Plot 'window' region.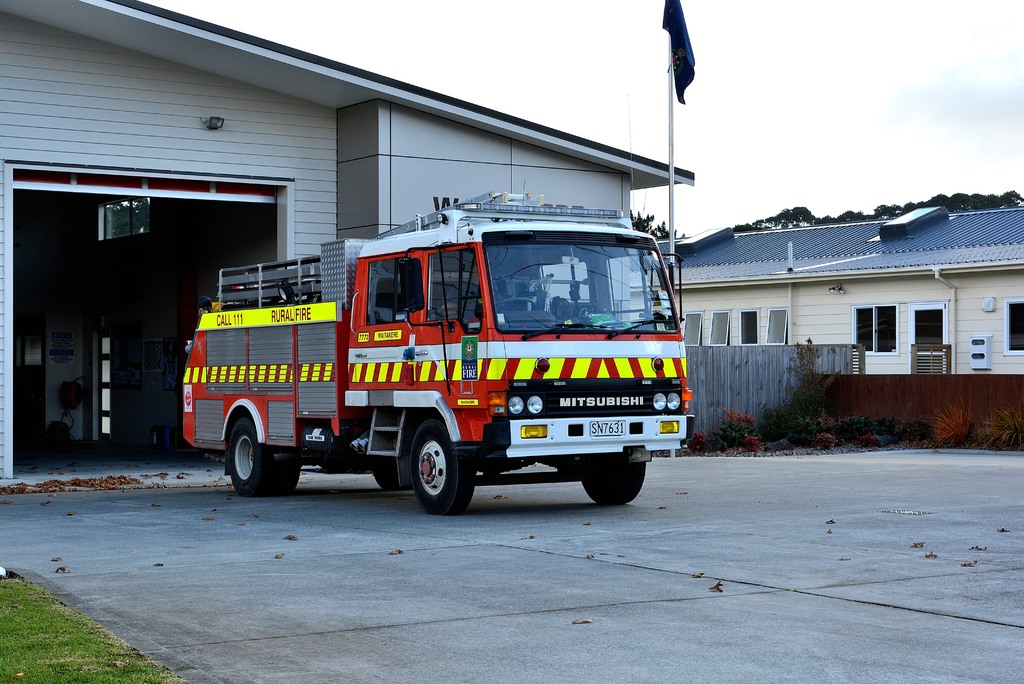
Plotted at select_region(737, 310, 760, 347).
